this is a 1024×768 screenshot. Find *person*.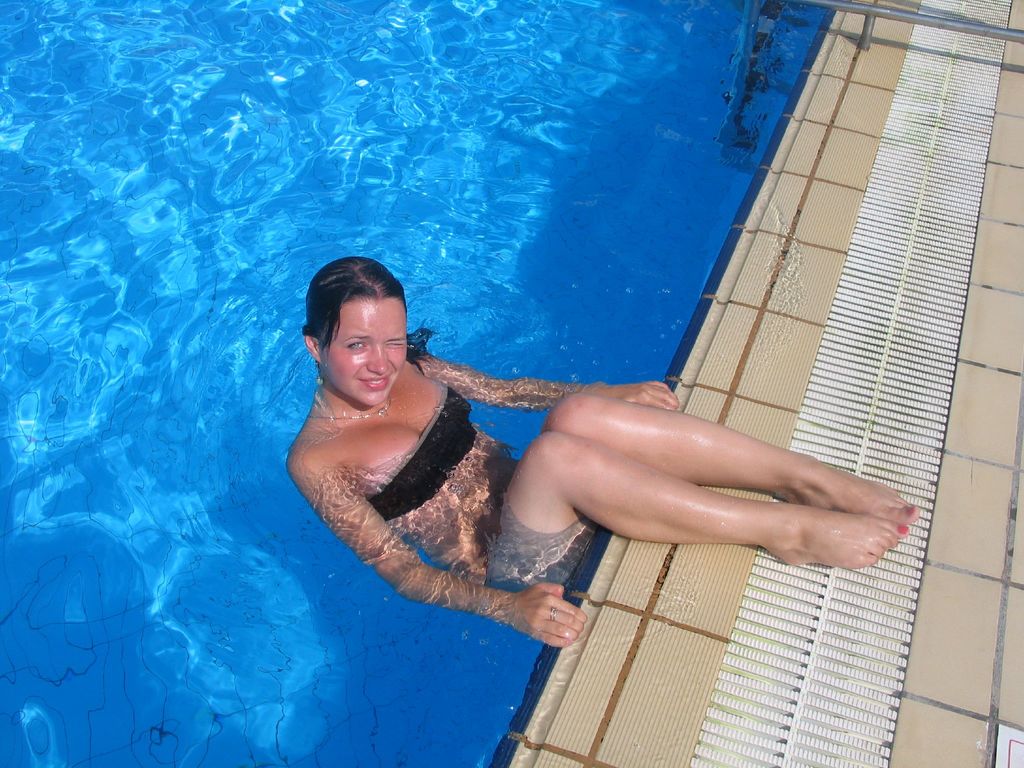
Bounding box: {"left": 285, "top": 260, "right": 922, "bottom": 643}.
